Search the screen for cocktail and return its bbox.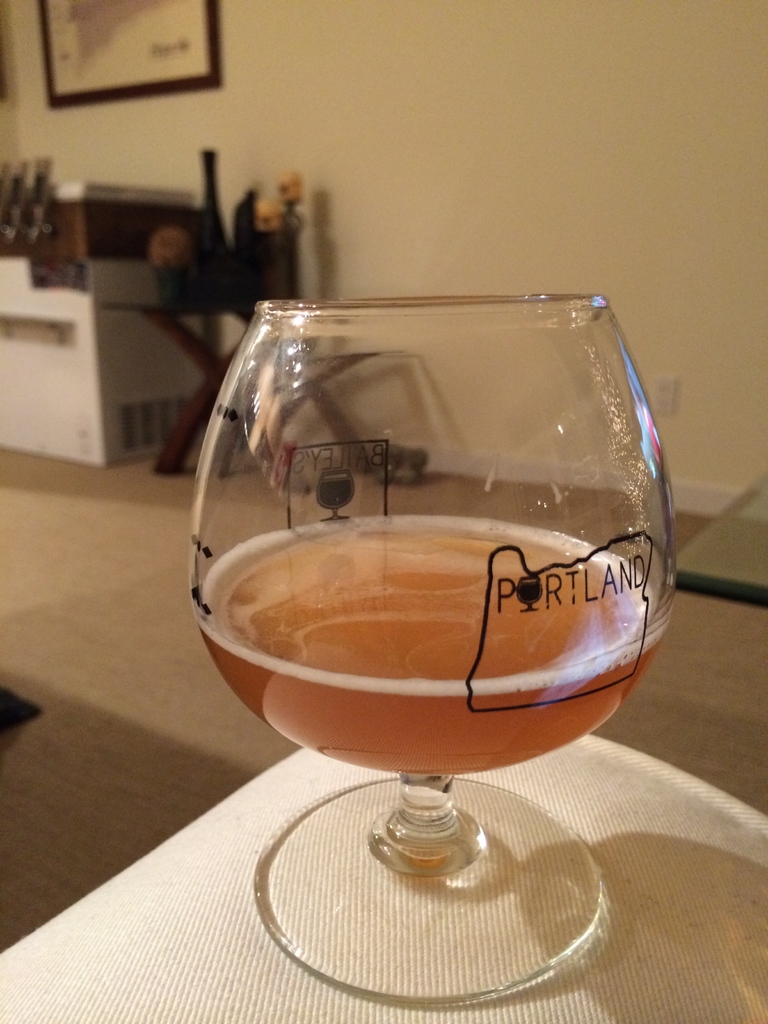
Found: <region>191, 294, 676, 1004</region>.
